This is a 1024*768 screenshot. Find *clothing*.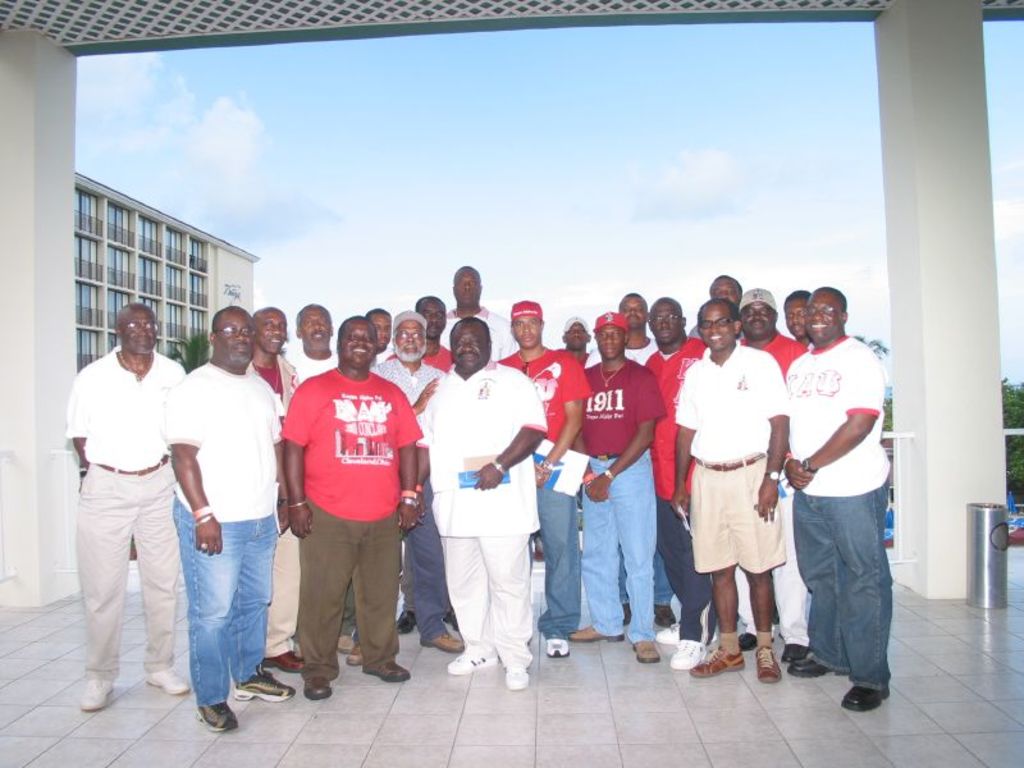
Bounding box: box(678, 333, 785, 580).
